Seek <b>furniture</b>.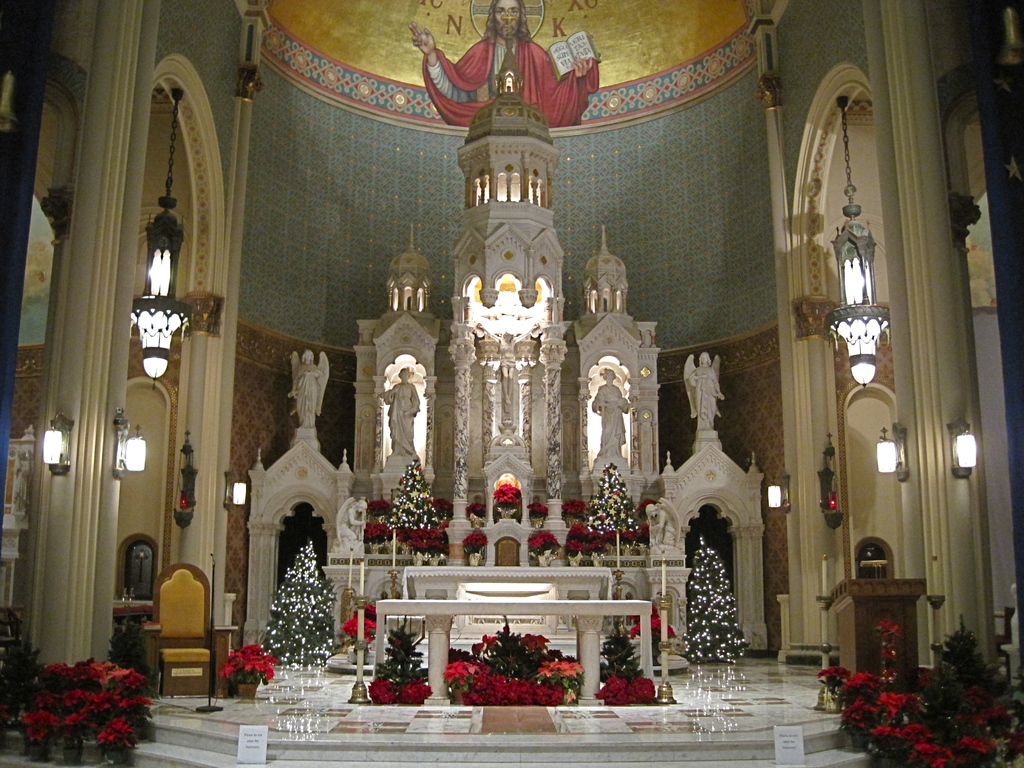
box(829, 575, 931, 675).
